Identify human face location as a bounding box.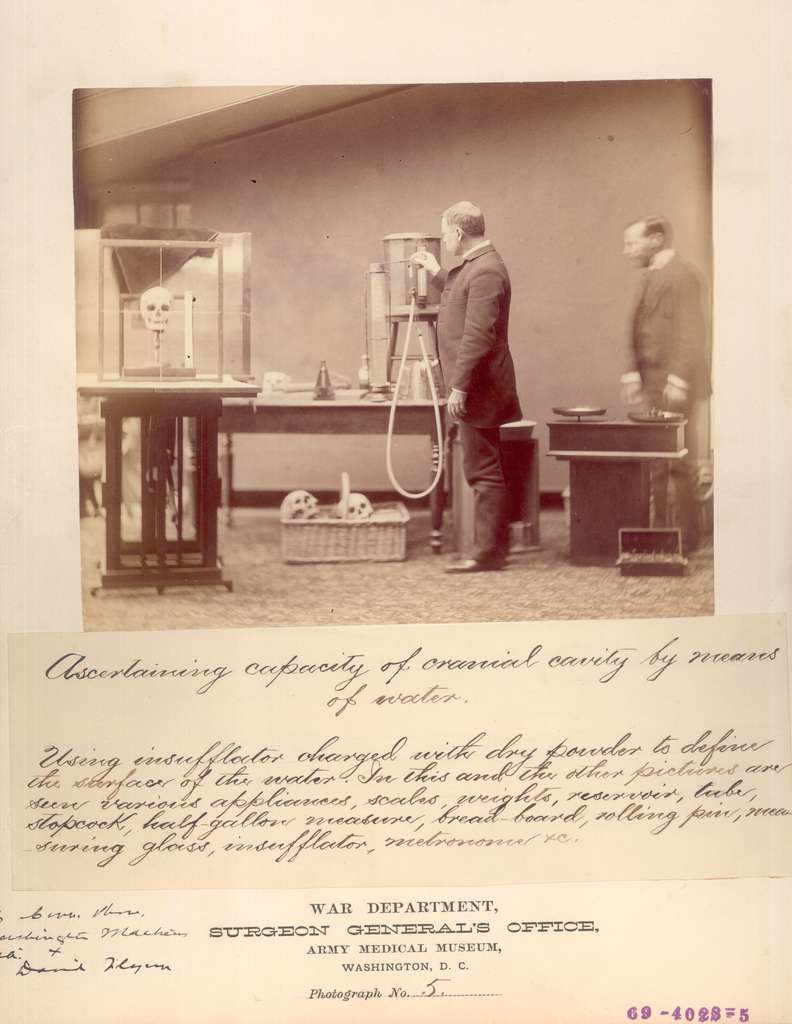
{"x1": 622, "y1": 227, "x2": 651, "y2": 270}.
